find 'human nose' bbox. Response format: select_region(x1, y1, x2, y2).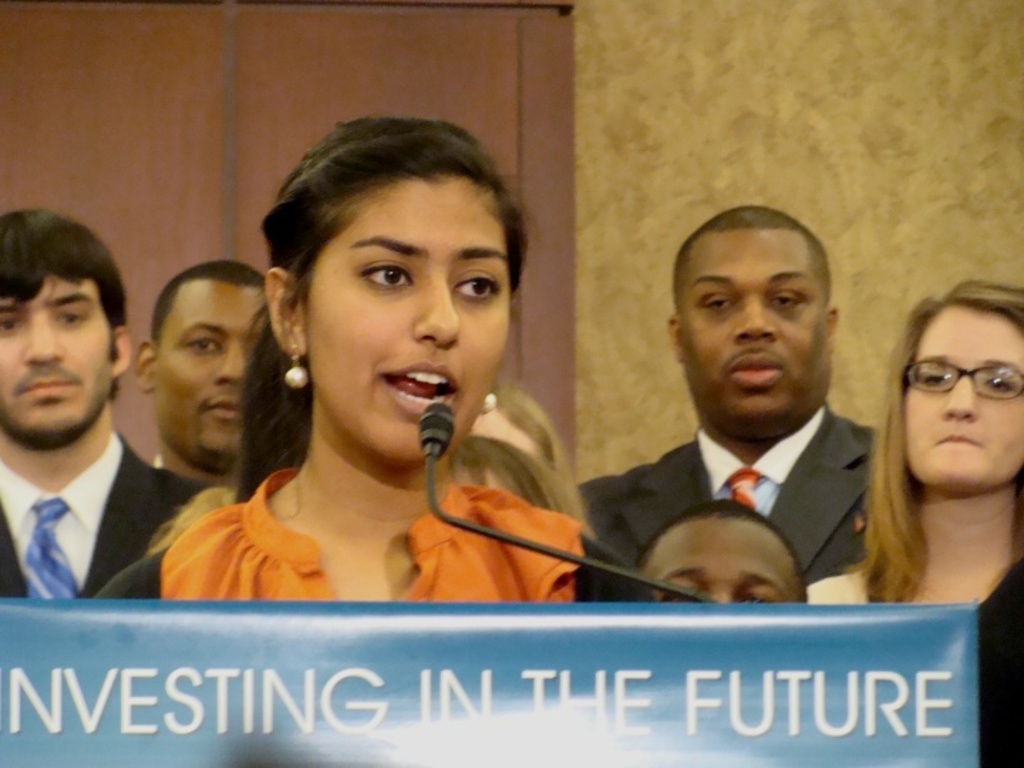
select_region(23, 311, 65, 358).
